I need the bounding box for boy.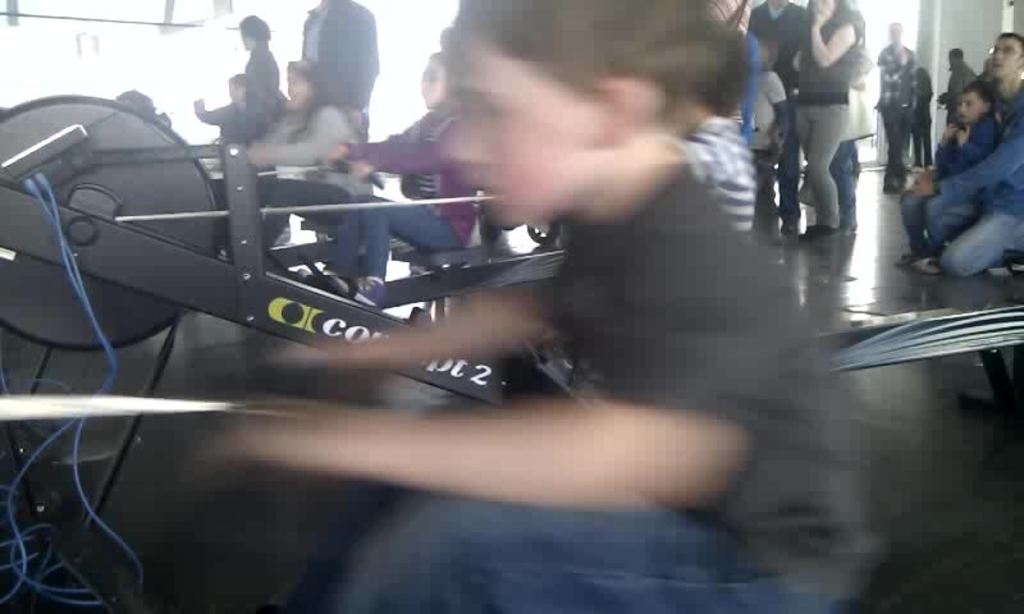
Here it is: Rect(188, 0, 902, 613).
